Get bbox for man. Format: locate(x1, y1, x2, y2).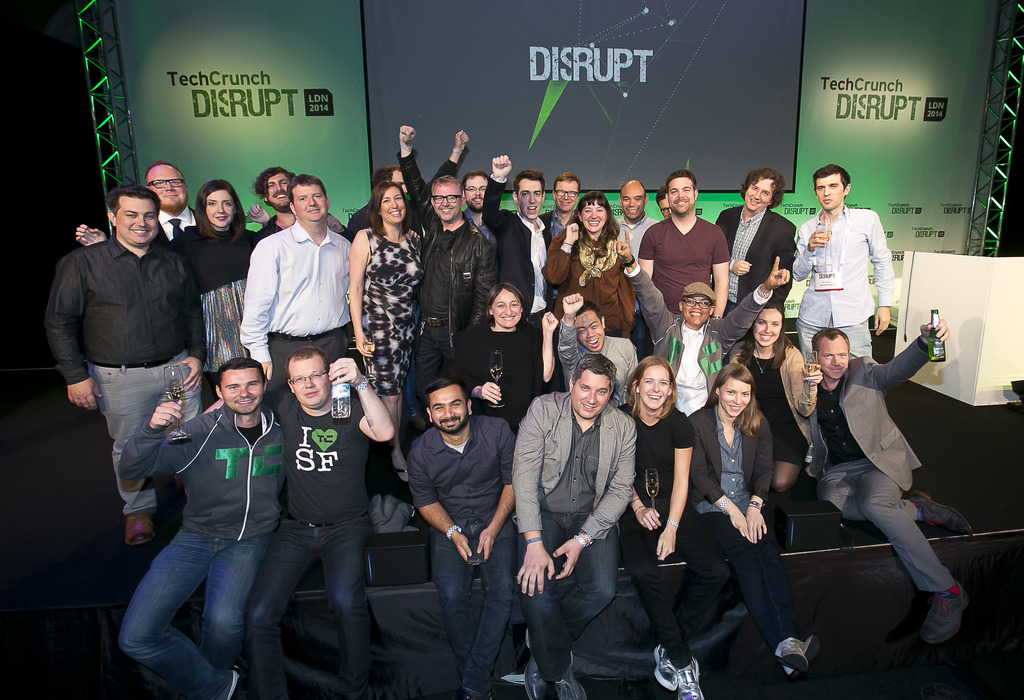
locate(79, 160, 199, 245).
